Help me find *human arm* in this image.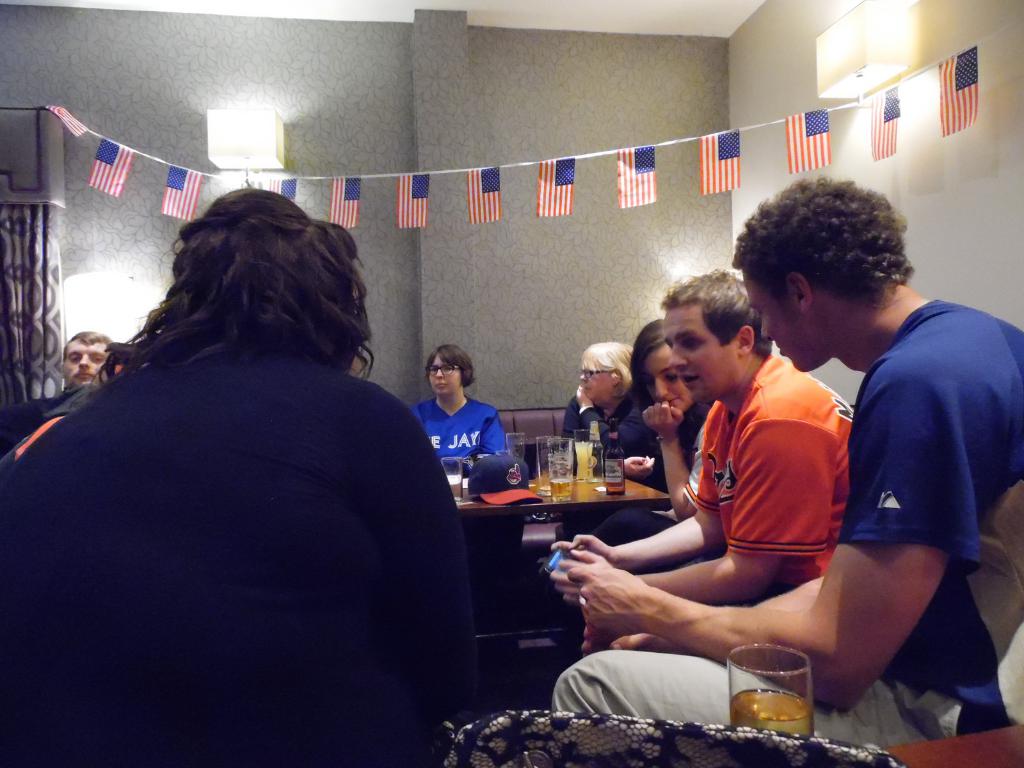
Found it: [x1=589, y1=450, x2=657, y2=477].
